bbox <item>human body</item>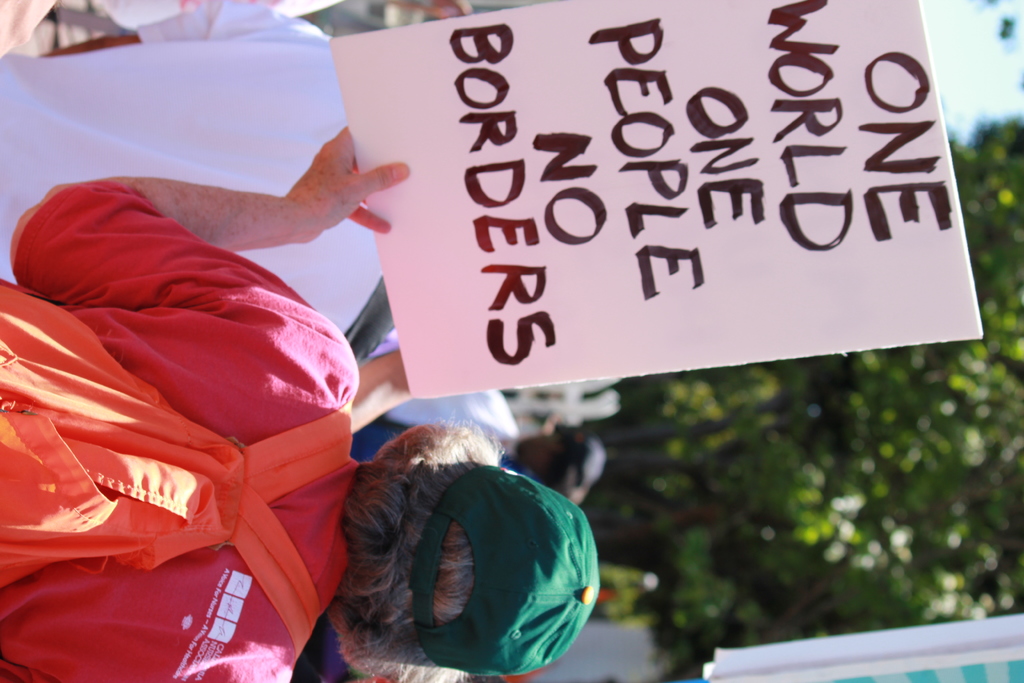
[x1=15, y1=46, x2=582, y2=654]
